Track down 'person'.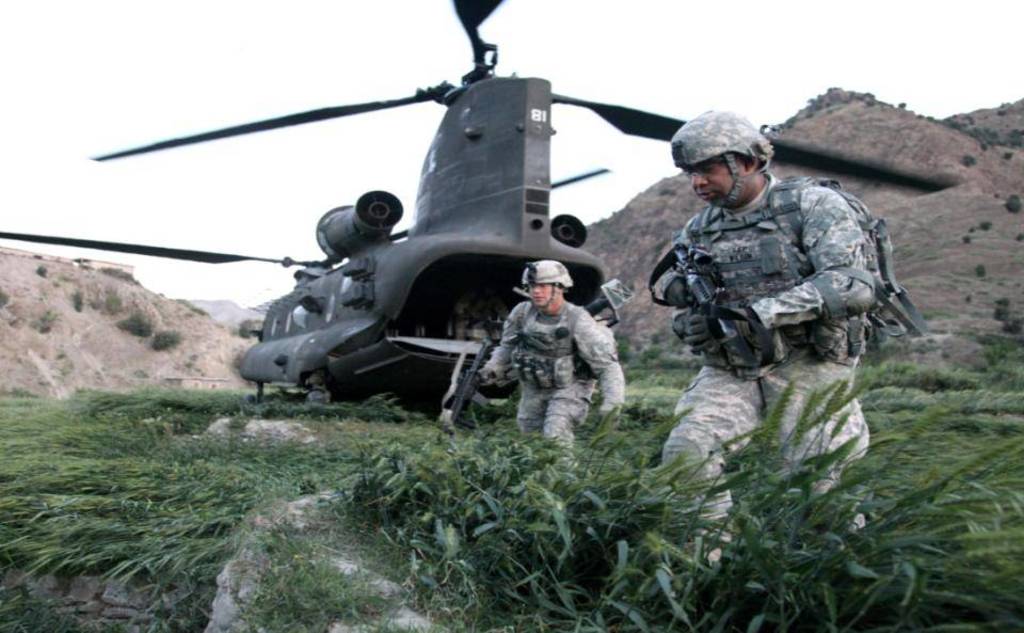
Tracked to 481:254:627:482.
